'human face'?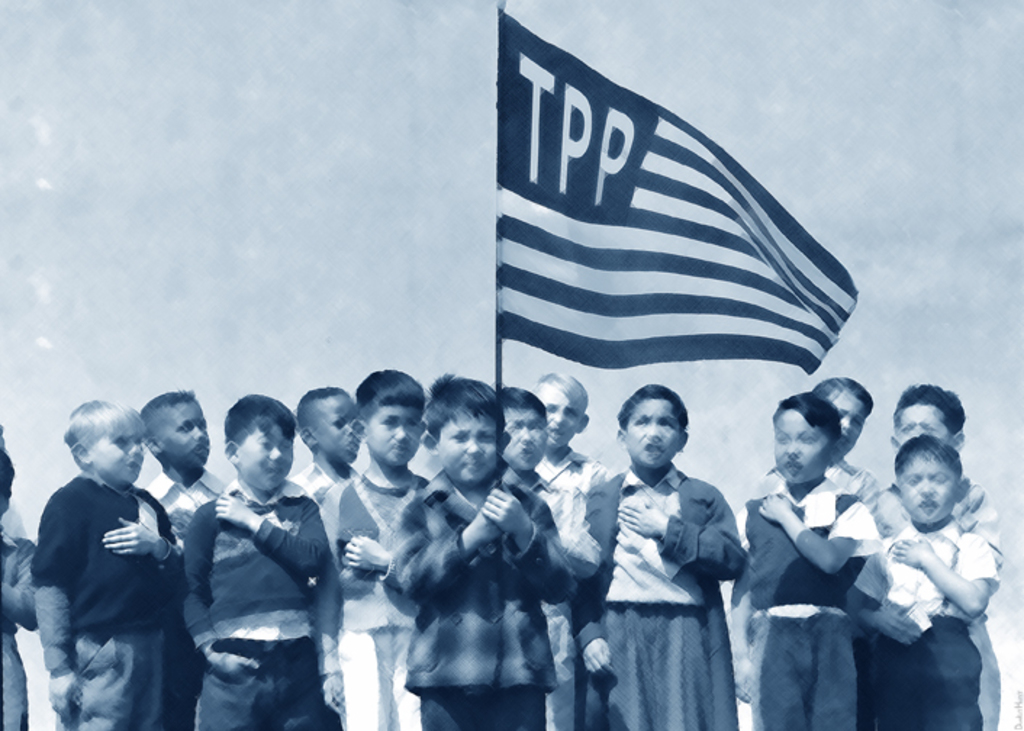
left=96, top=437, right=144, bottom=483
